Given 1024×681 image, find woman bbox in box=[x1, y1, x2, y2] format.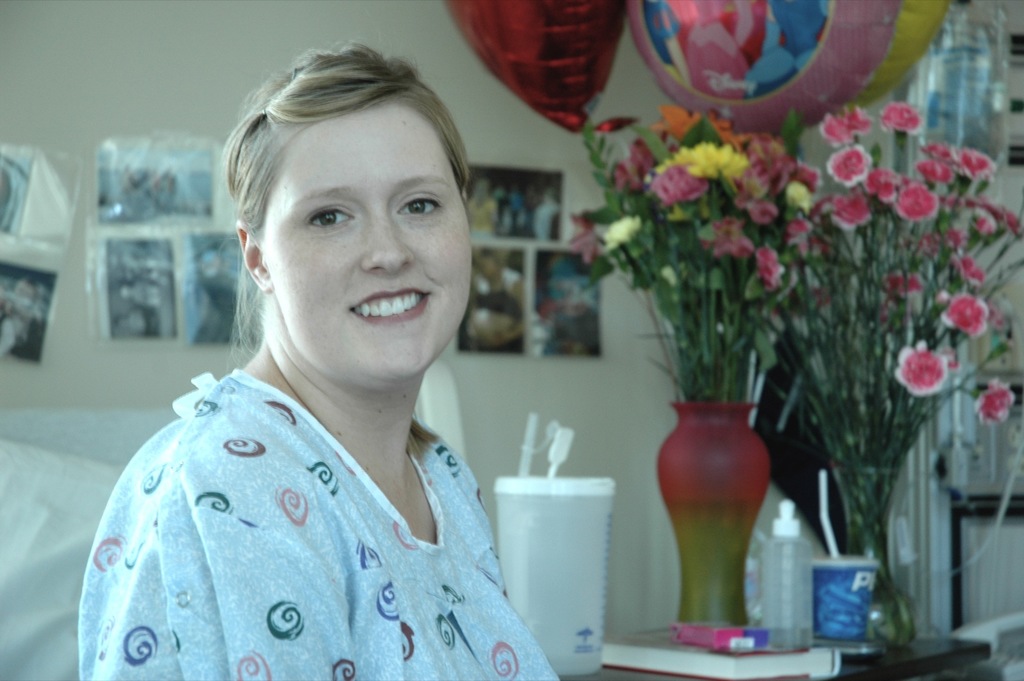
box=[79, 38, 562, 680].
